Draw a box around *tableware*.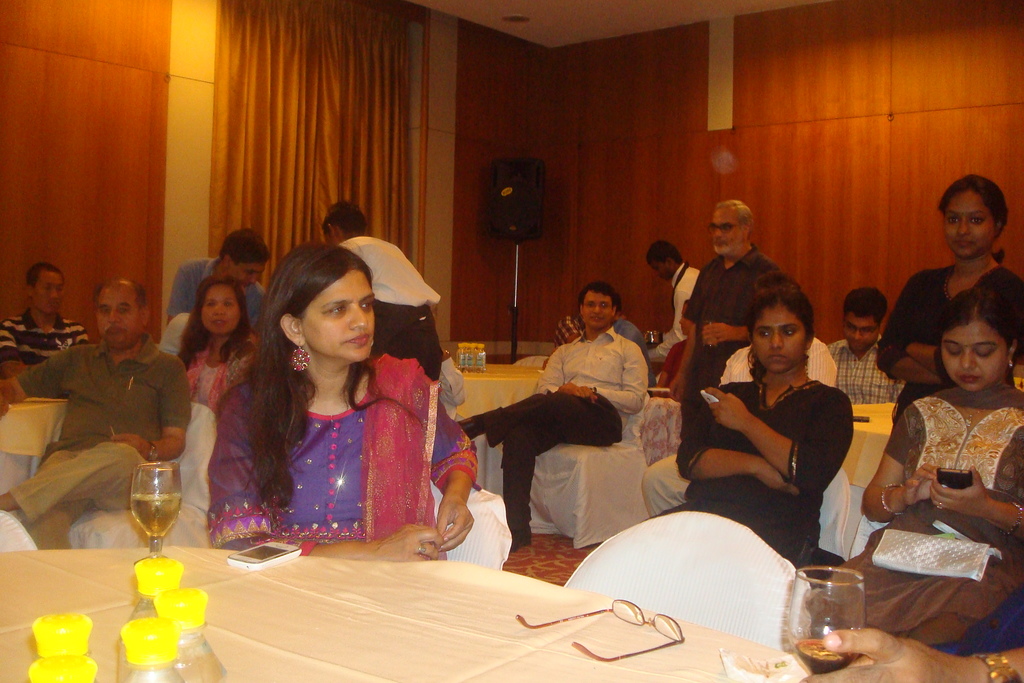
[left=127, top=462, right=181, bottom=567].
